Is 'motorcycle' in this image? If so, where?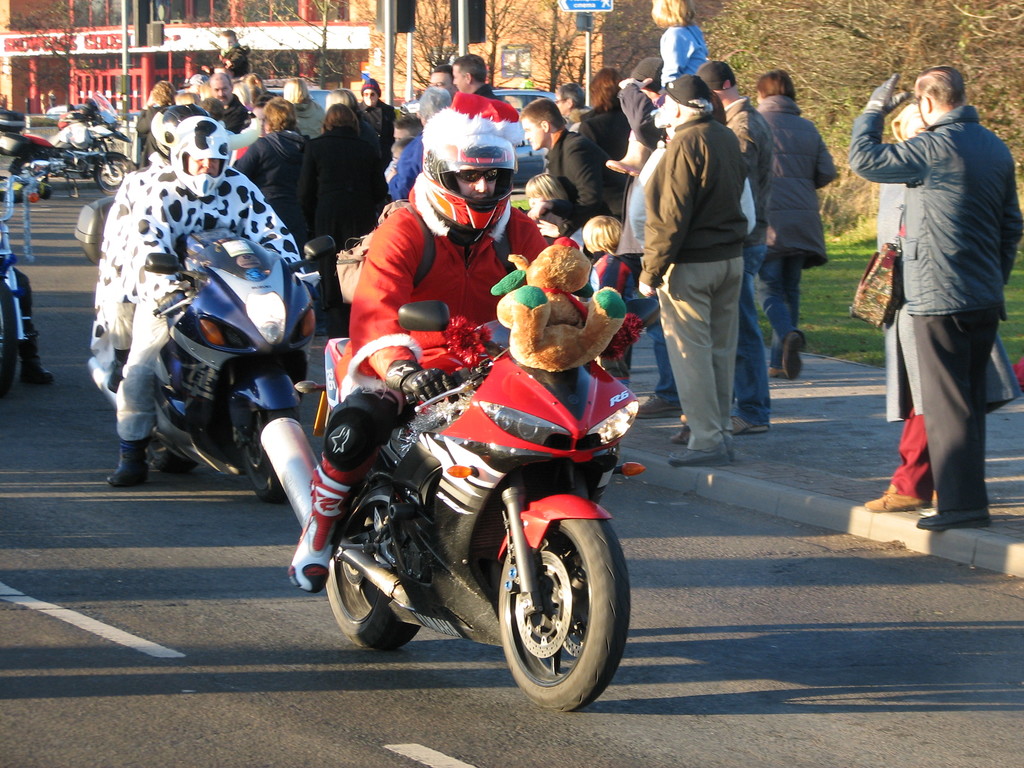
Yes, at left=2, top=90, right=132, bottom=196.
